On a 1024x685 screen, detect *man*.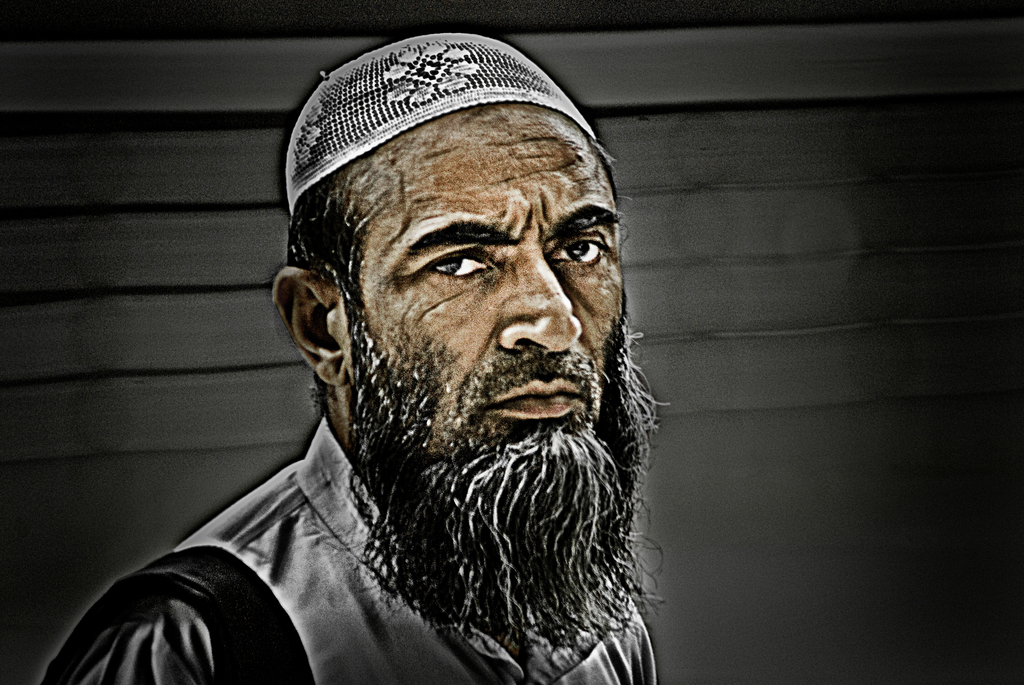
box=[122, 42, 707, 684].
